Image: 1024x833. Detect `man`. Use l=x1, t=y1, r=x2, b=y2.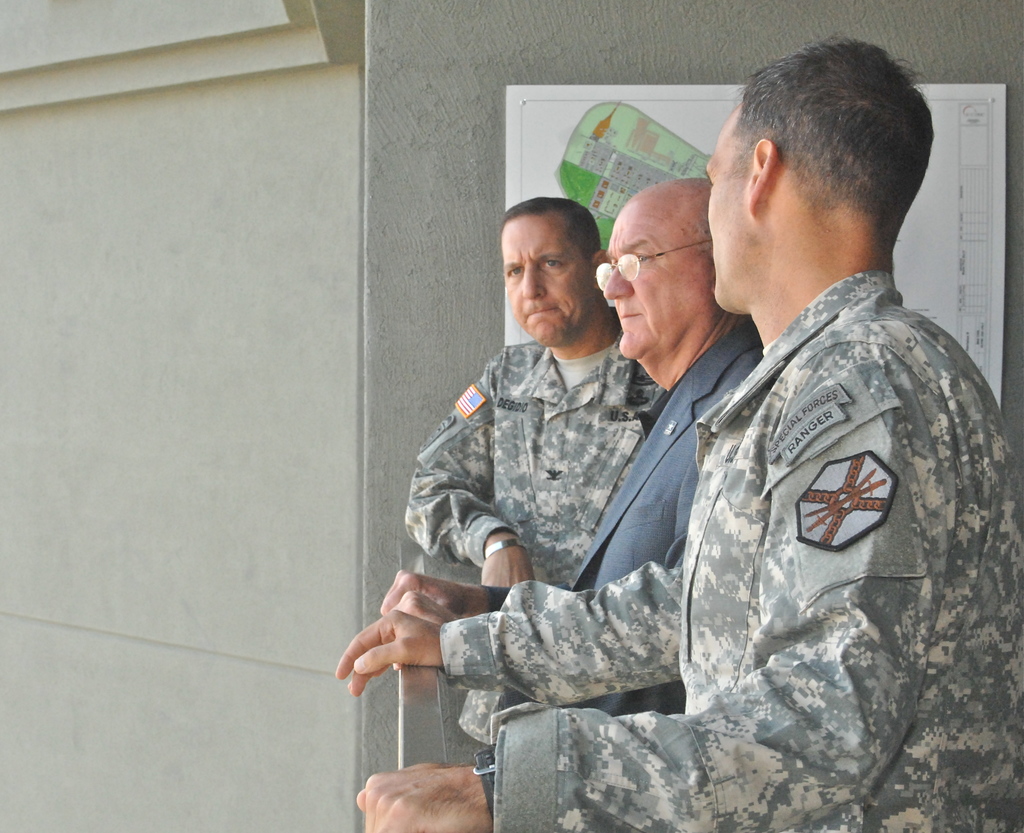
l=401, t=190, r=669, b=743.
